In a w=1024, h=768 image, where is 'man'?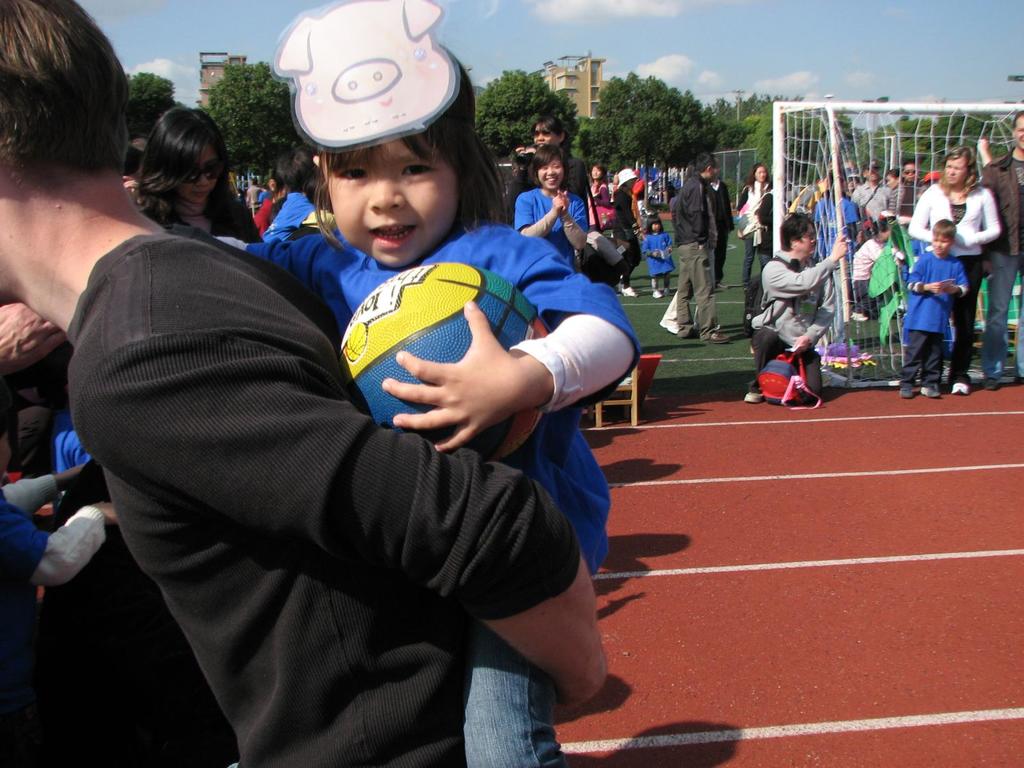
(0,0,628,765).
